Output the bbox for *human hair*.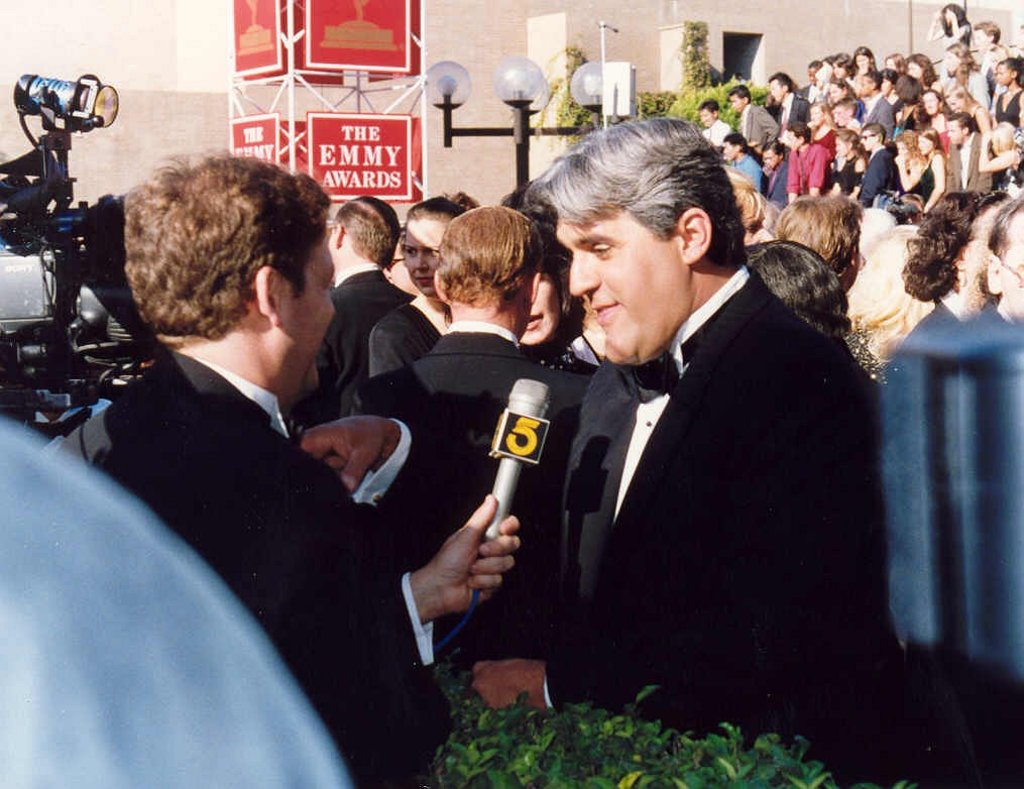
bbox=(433, 202, 544, 306).
